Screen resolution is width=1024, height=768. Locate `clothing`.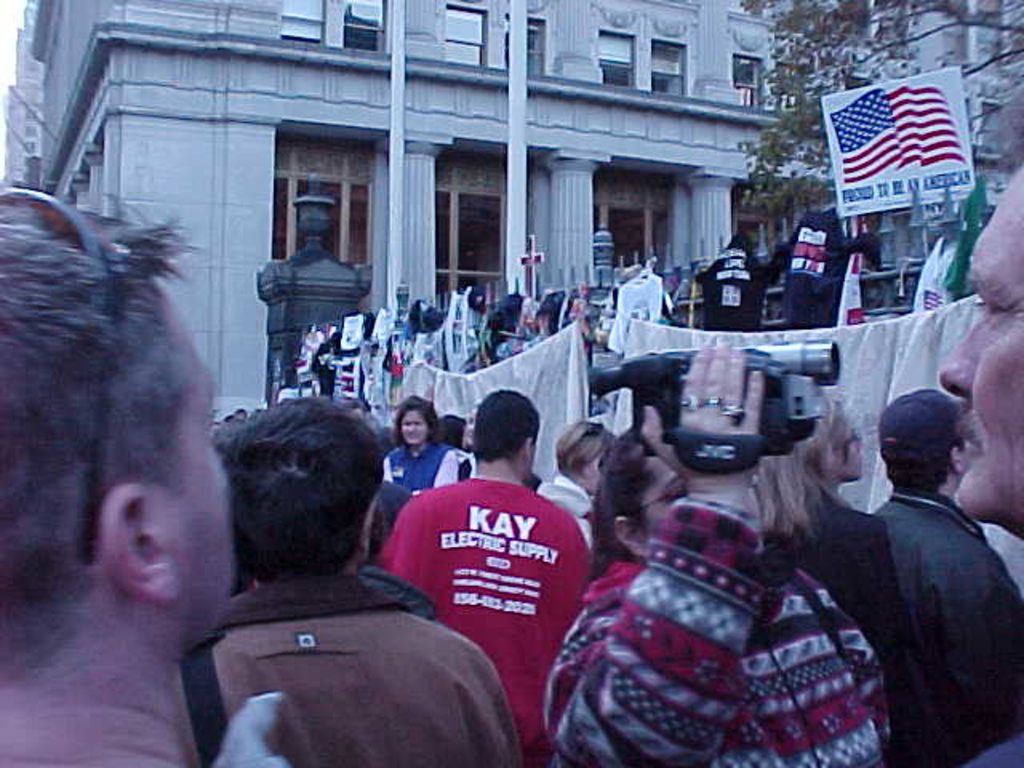
877 491 1022 766.
